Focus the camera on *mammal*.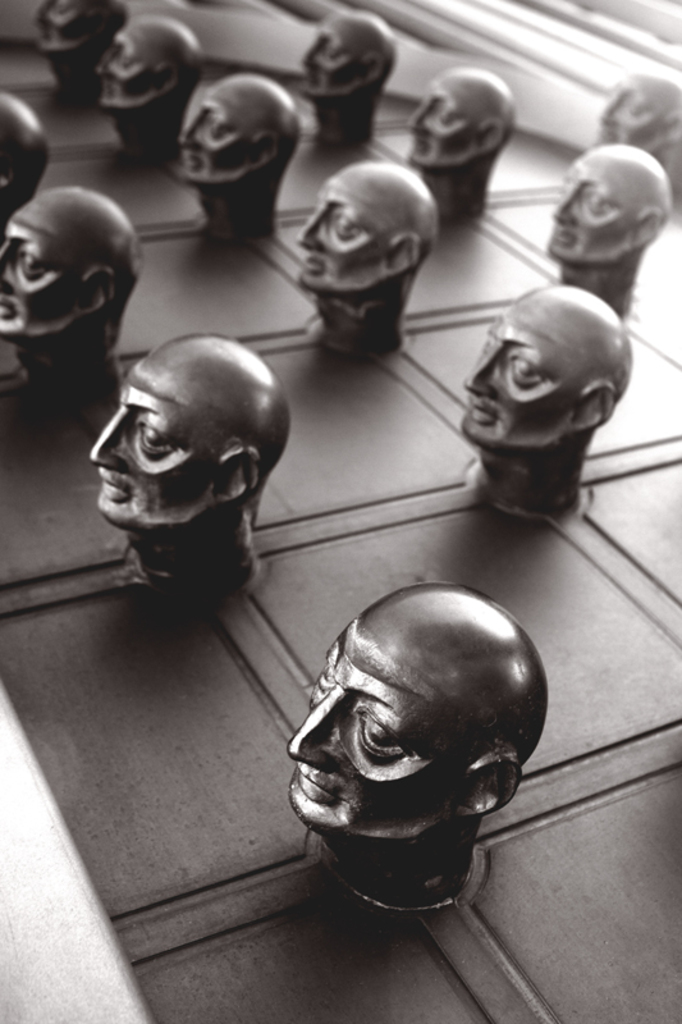
Focus region: 464,279,635,504.
